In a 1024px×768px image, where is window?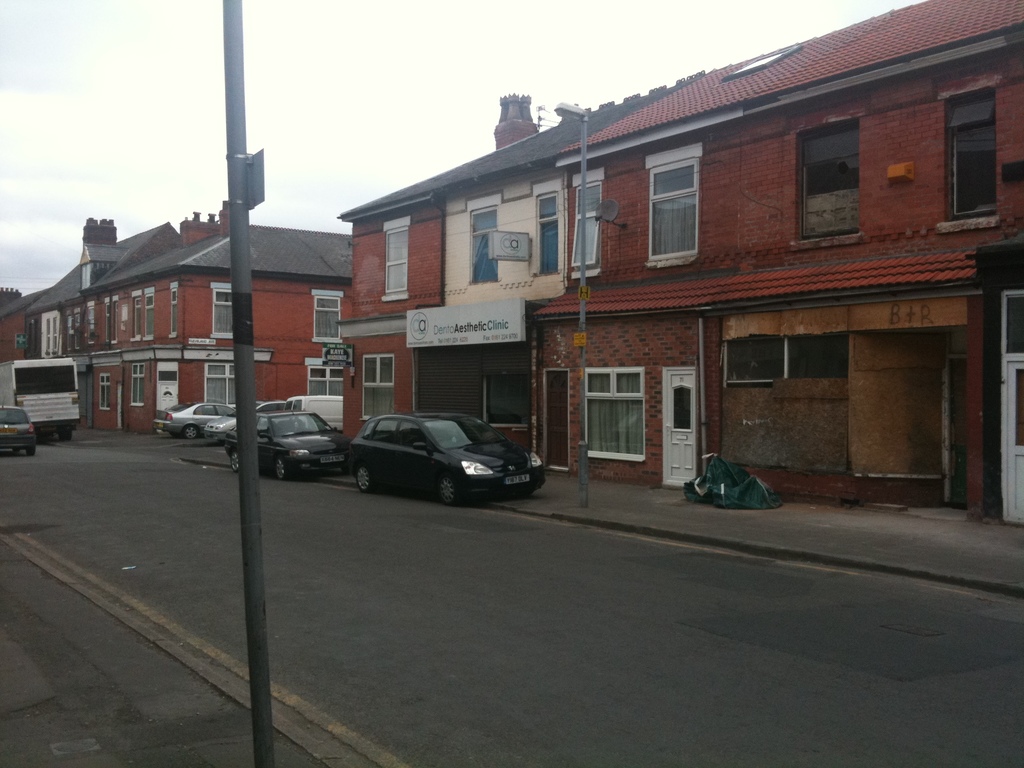
x1=97 y1=374 x2=111 y2=407.
